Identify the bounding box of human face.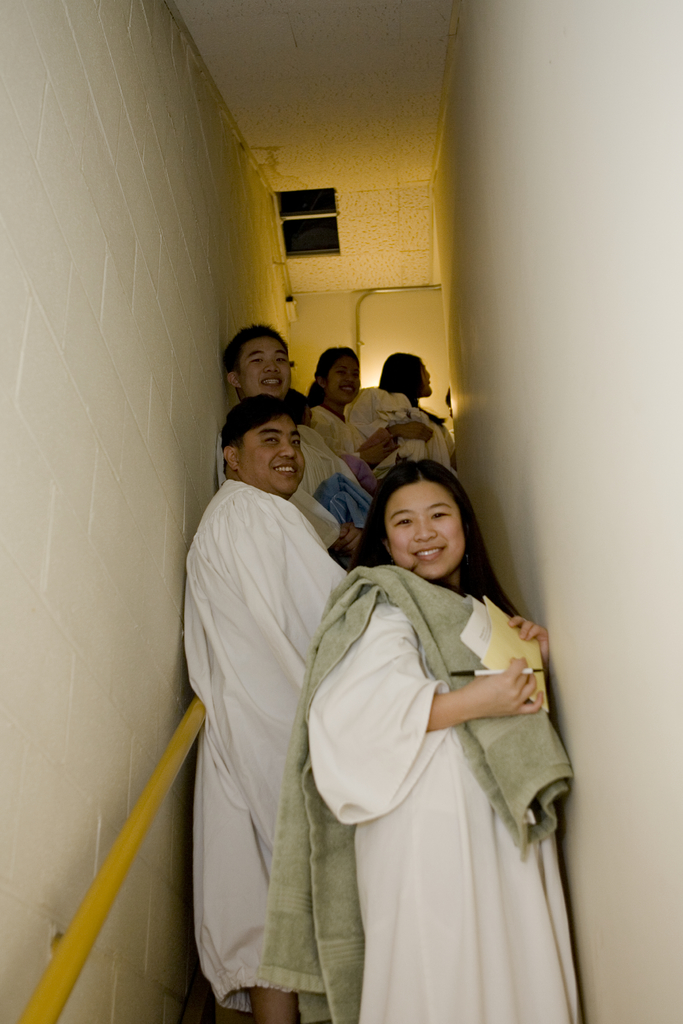
pyautogui.locateOnScreen(320, 359, 359, 399).
